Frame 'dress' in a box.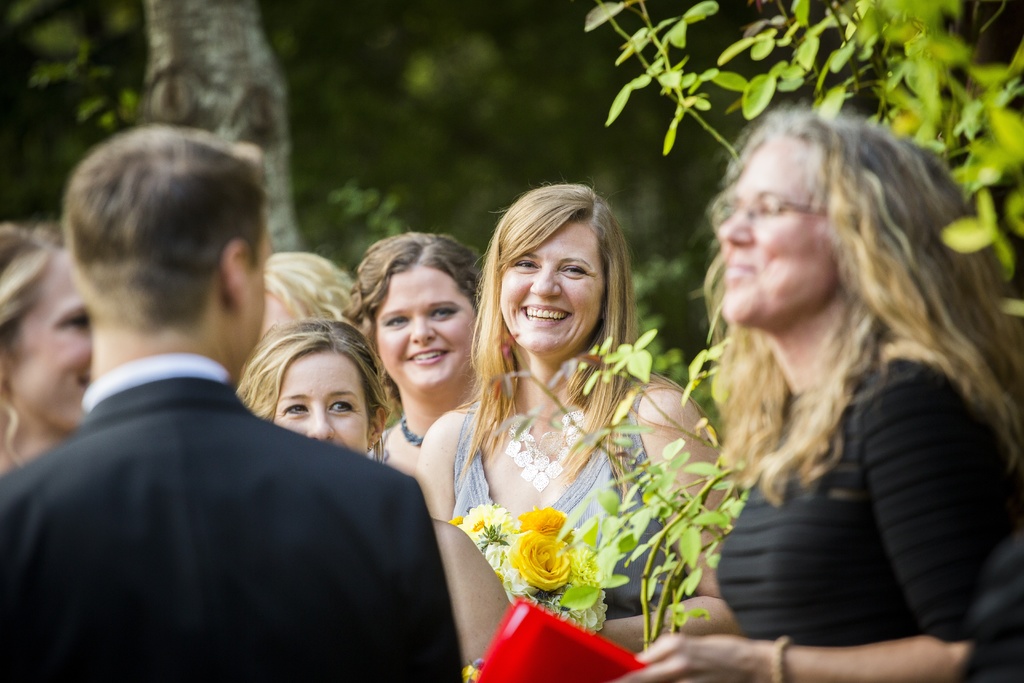
select_region(703, 355, 1023, 641).
